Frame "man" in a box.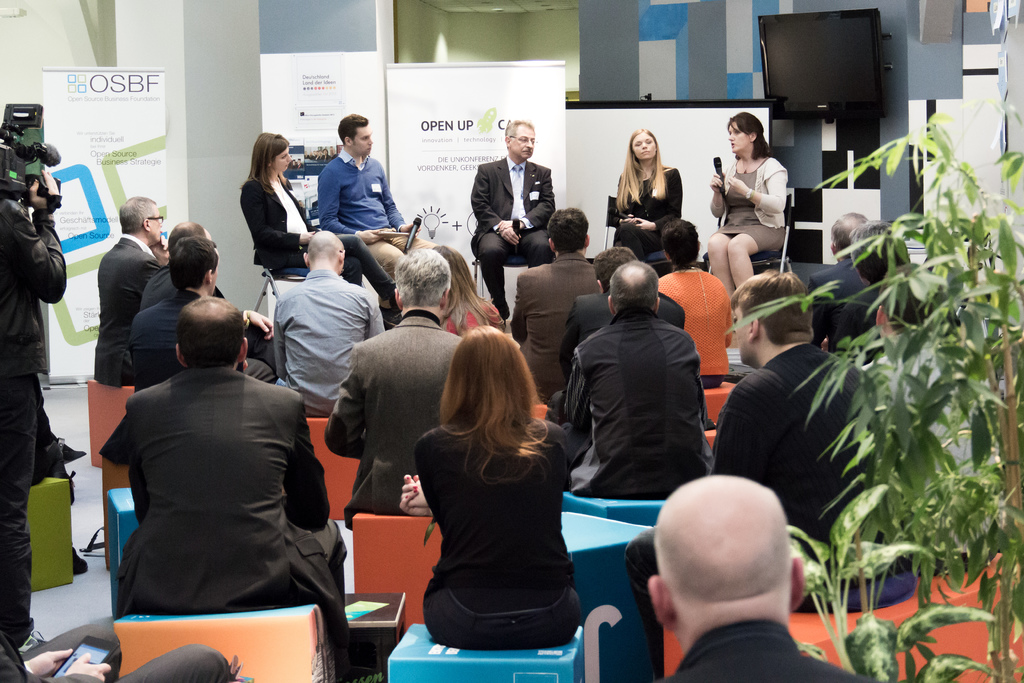
left=0, top=172, right=61, bottom=647.
